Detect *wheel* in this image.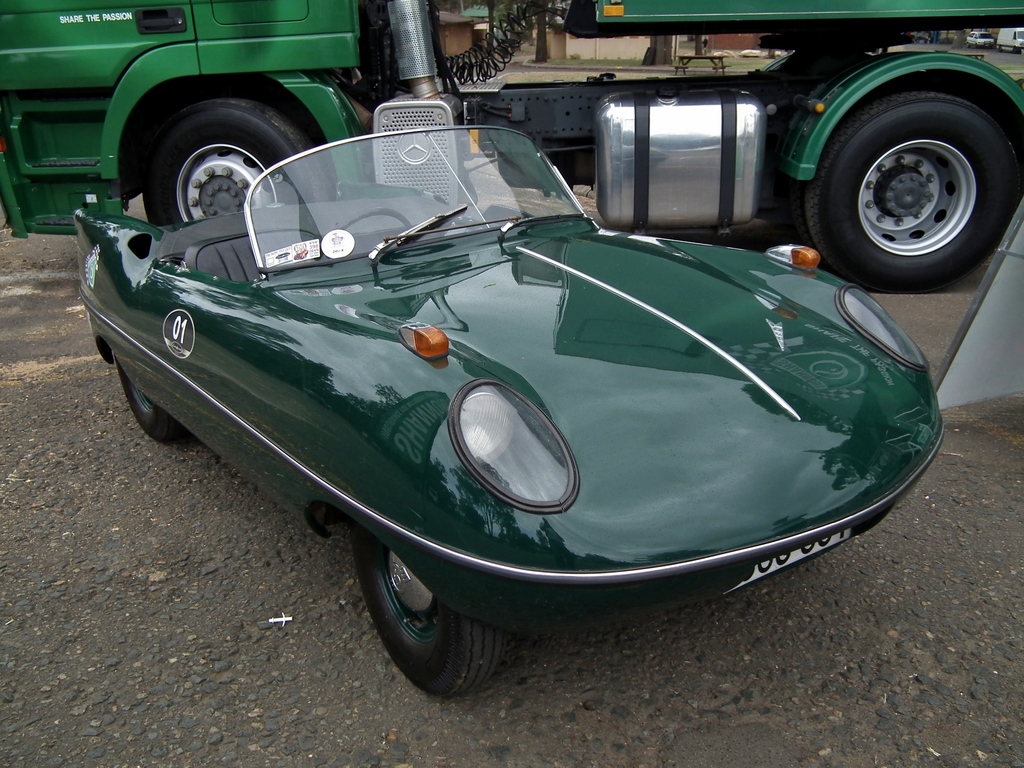
Detection: select_region(147, 93, 337, 228).
